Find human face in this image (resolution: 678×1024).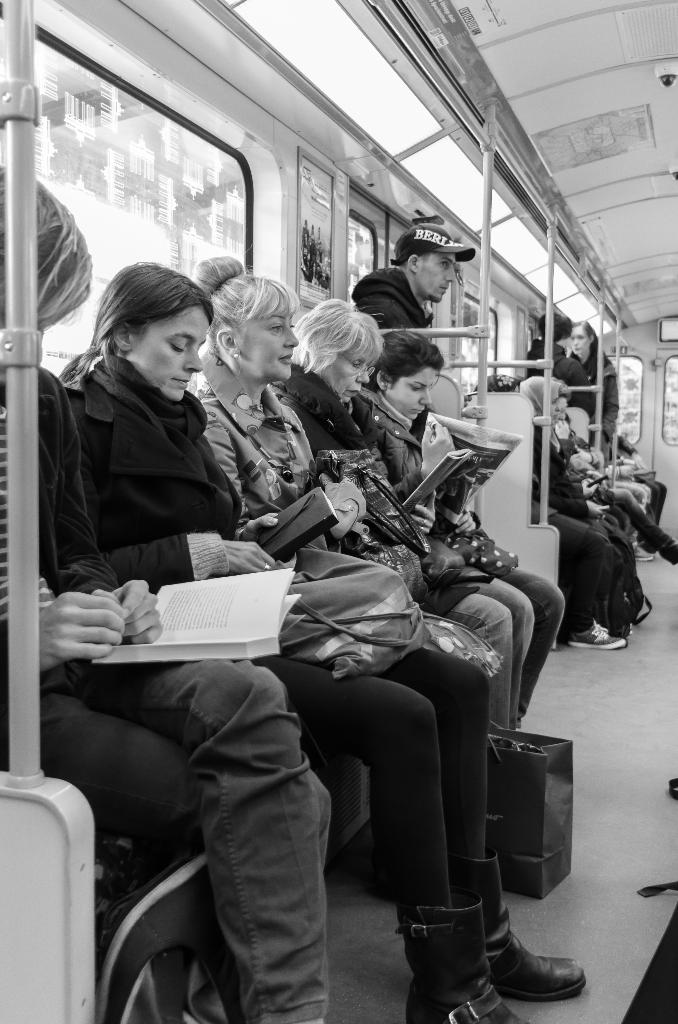
<bbox>241, 305, 295, 380</bbox>.
